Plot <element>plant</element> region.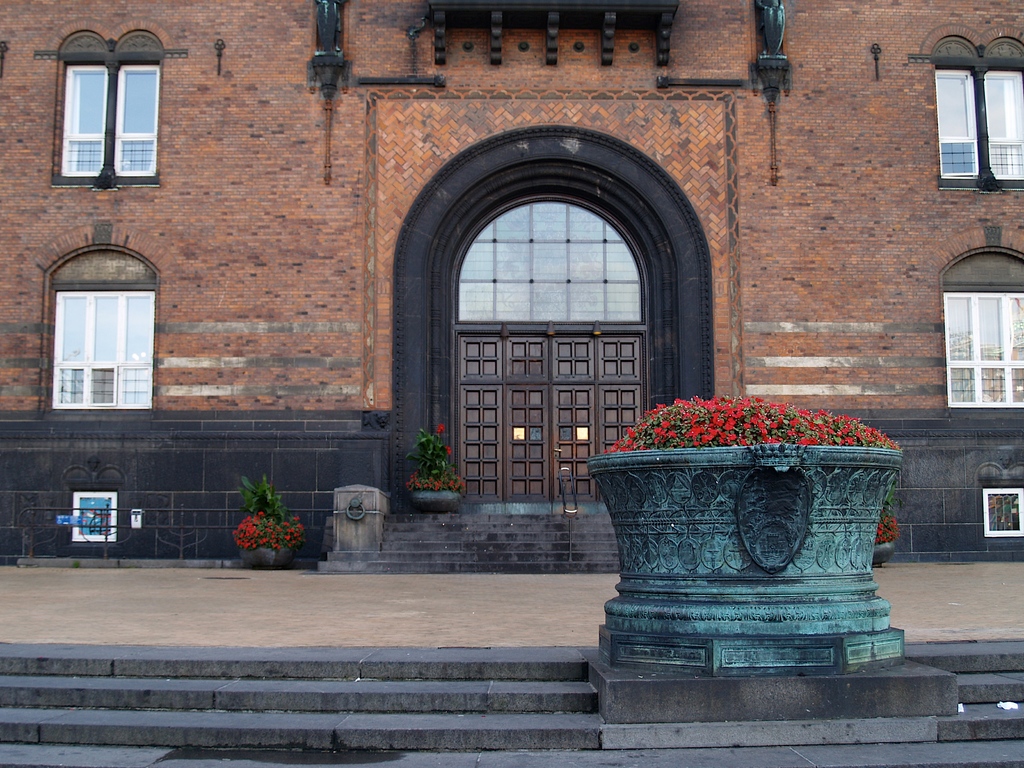
Plotted at 876, 470, 906, 549.
